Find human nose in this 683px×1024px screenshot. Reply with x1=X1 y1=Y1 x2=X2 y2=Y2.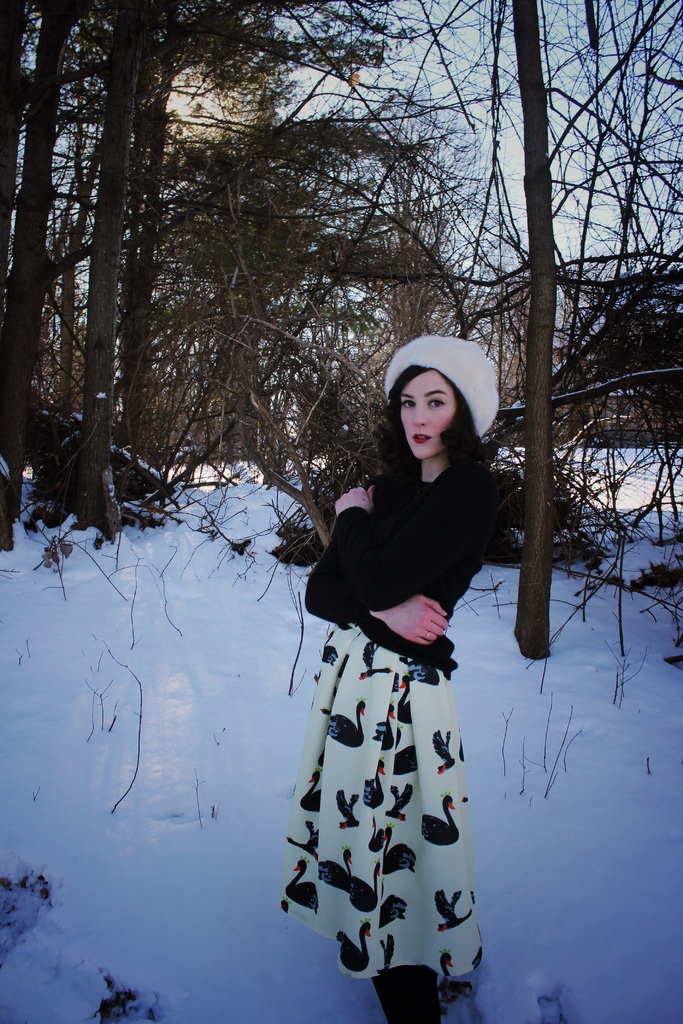
x1=415 y1=401 x2=427 y2=426.
